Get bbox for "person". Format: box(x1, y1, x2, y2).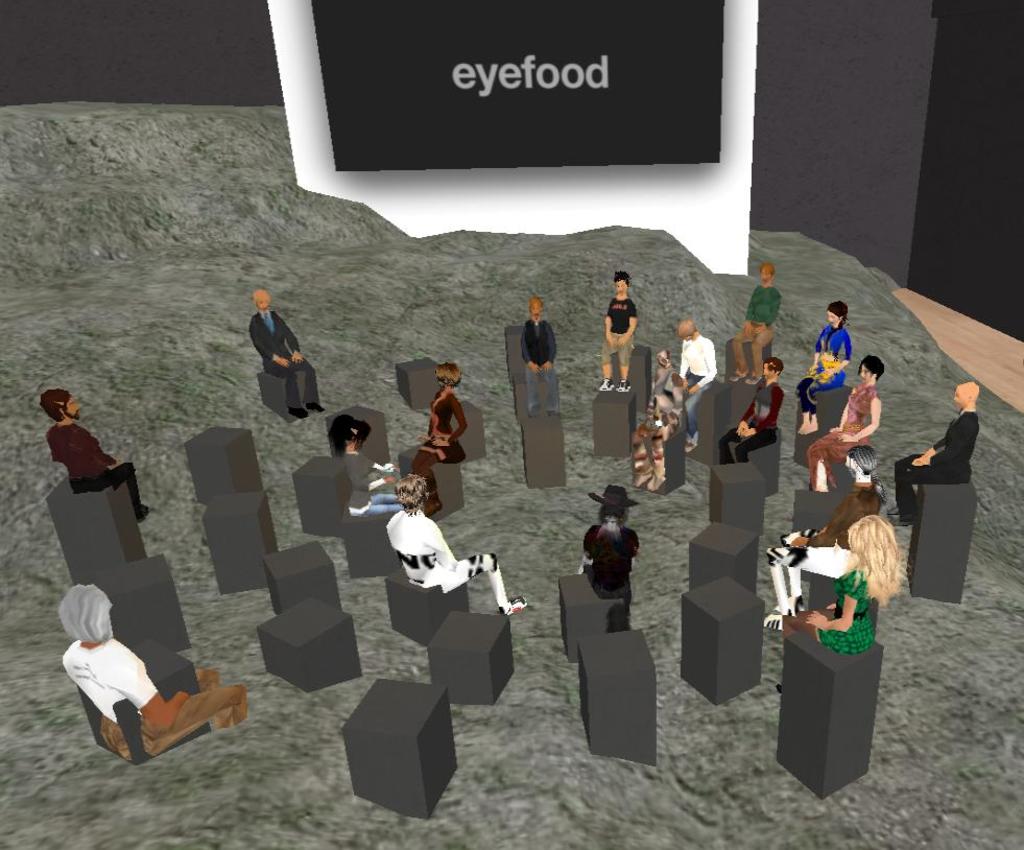
box(775, 512, 904, 690).
